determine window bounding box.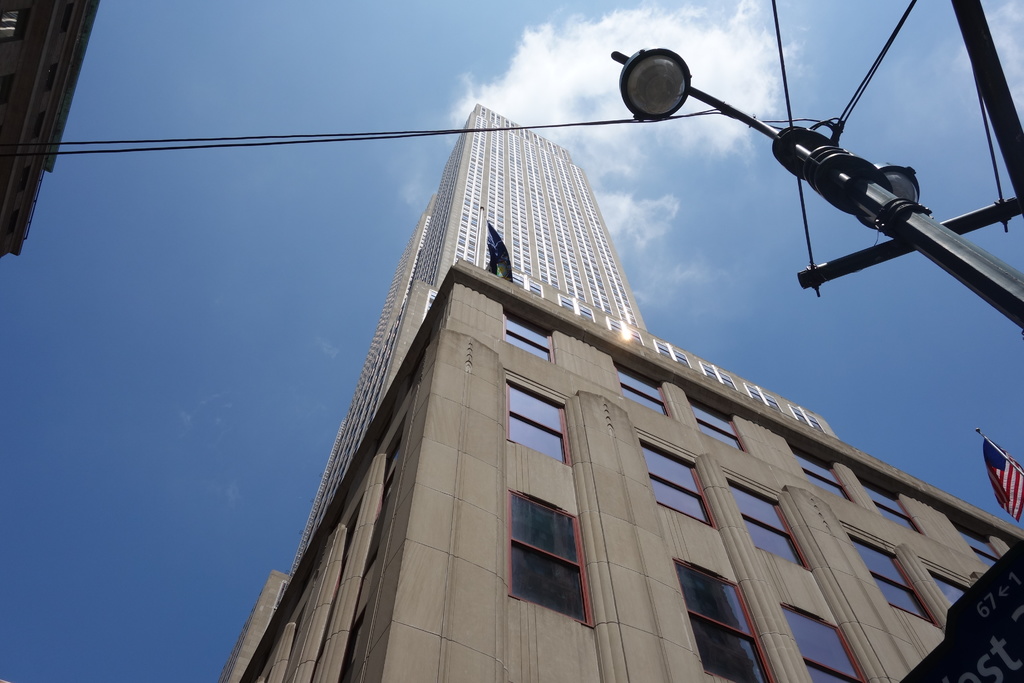
Determined: left=787, top=406, right=824, bottom=431.
